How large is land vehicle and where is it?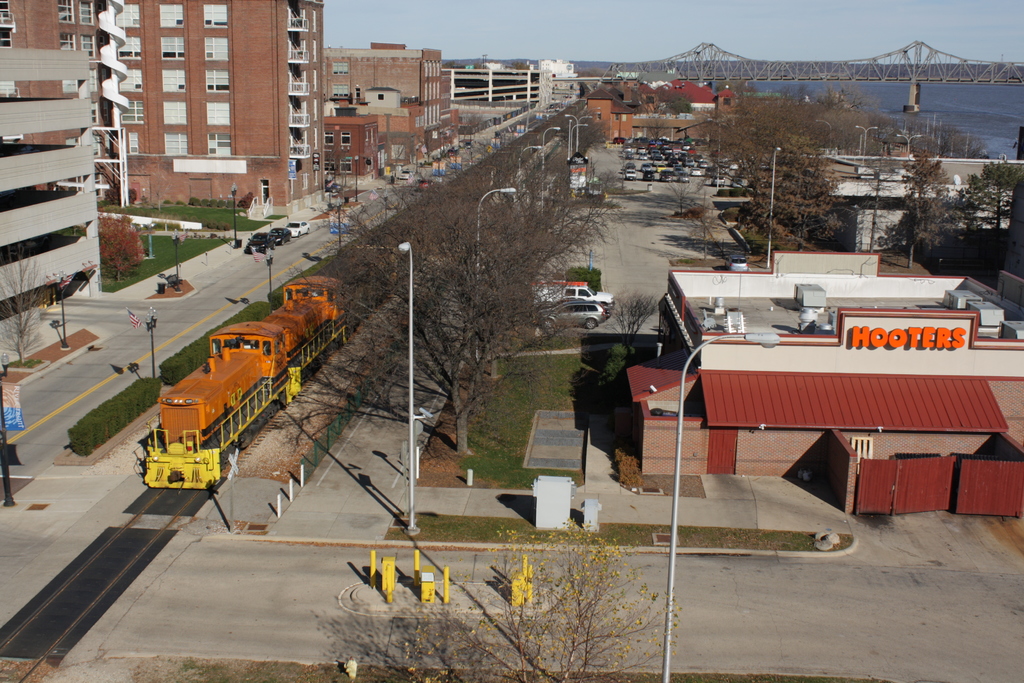
Bounding box: (612,134,623,144).
